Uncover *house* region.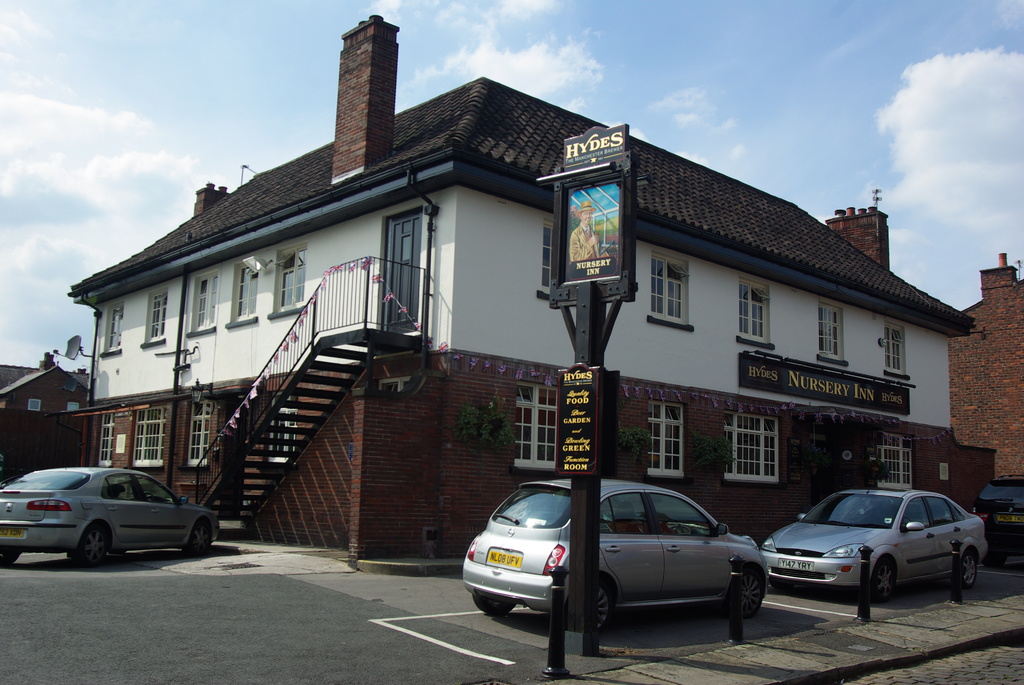
Uncovered: locate(952, 255, 1023, 485).
